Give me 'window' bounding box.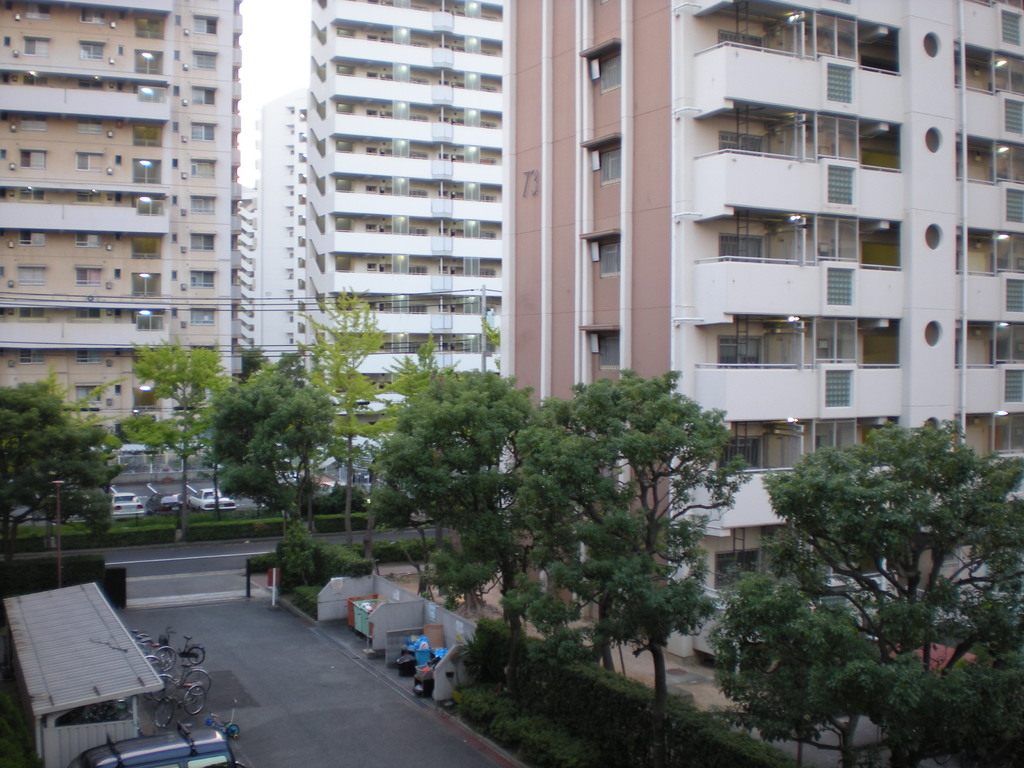
(78,3,104,23).
